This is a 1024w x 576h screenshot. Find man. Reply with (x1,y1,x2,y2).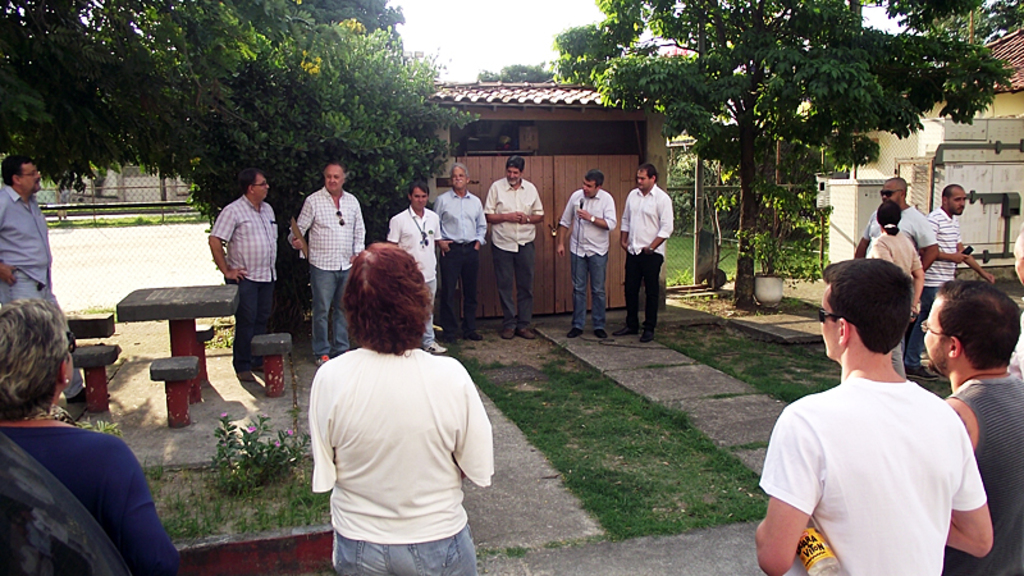
(562,174,616,337).
